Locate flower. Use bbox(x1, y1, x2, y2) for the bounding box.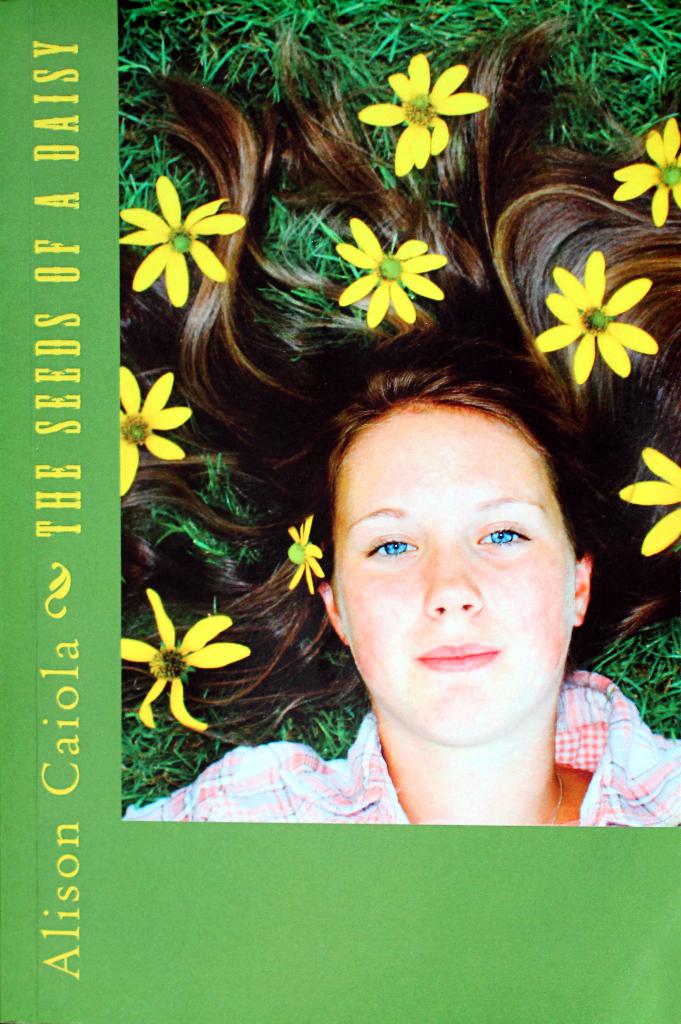
bbox(530, 239, 659, 378).
